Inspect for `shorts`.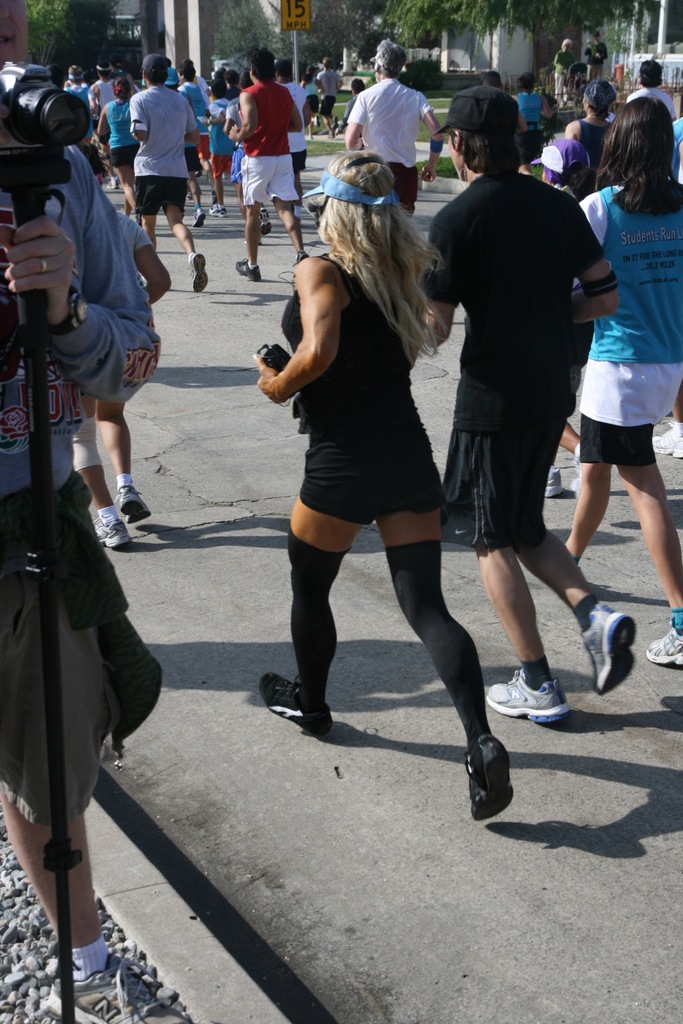
Inspection: 198/134/212/158.
